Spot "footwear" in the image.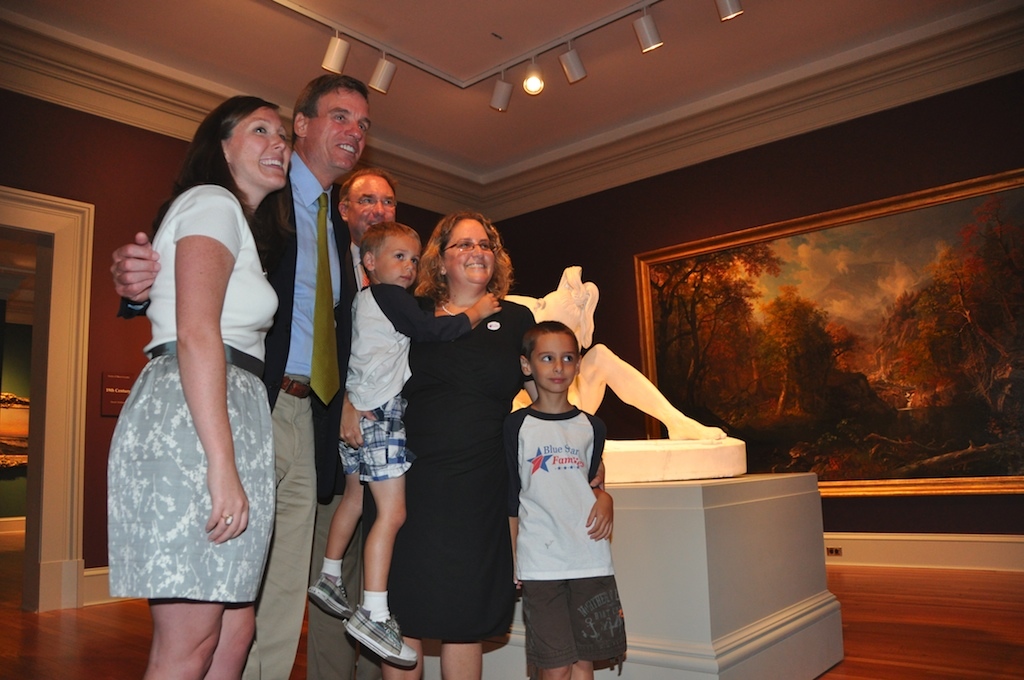
"footwear" found at 307/574/356/620.
